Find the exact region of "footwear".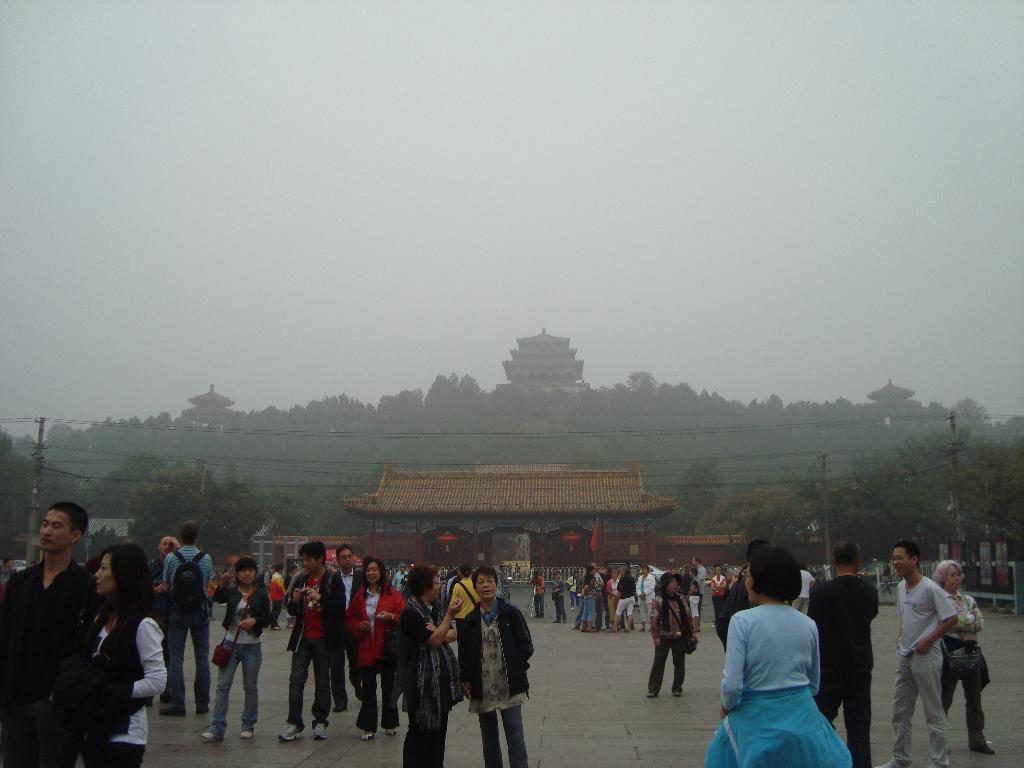
Exact region: locate(242, 732, 253, 737).
